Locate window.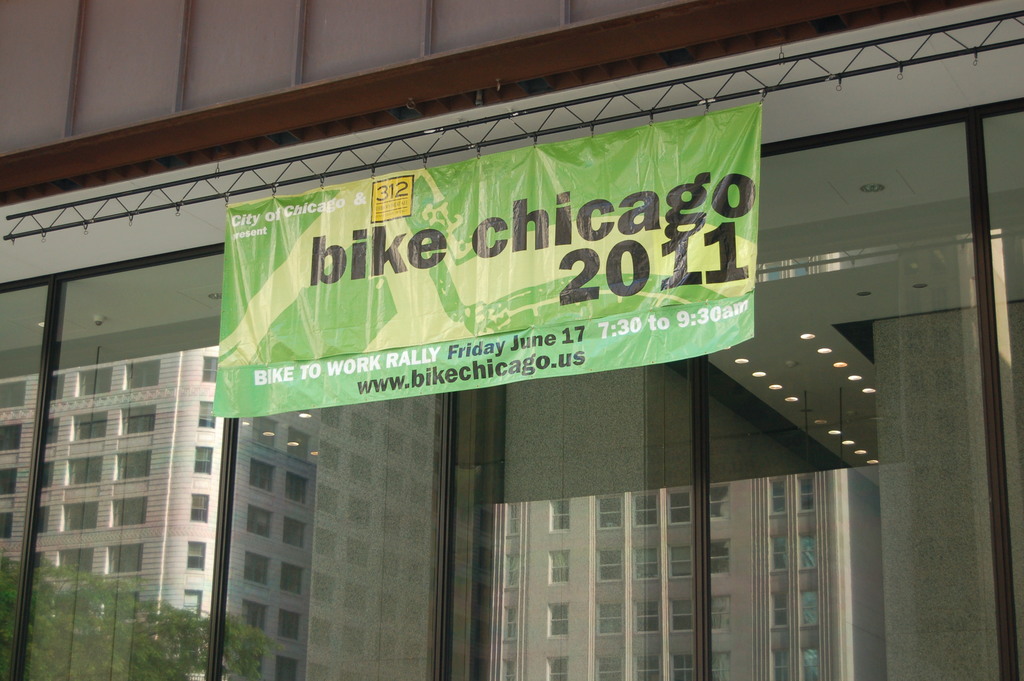
Bounding box: Rect(118, 404, 158, 436).
